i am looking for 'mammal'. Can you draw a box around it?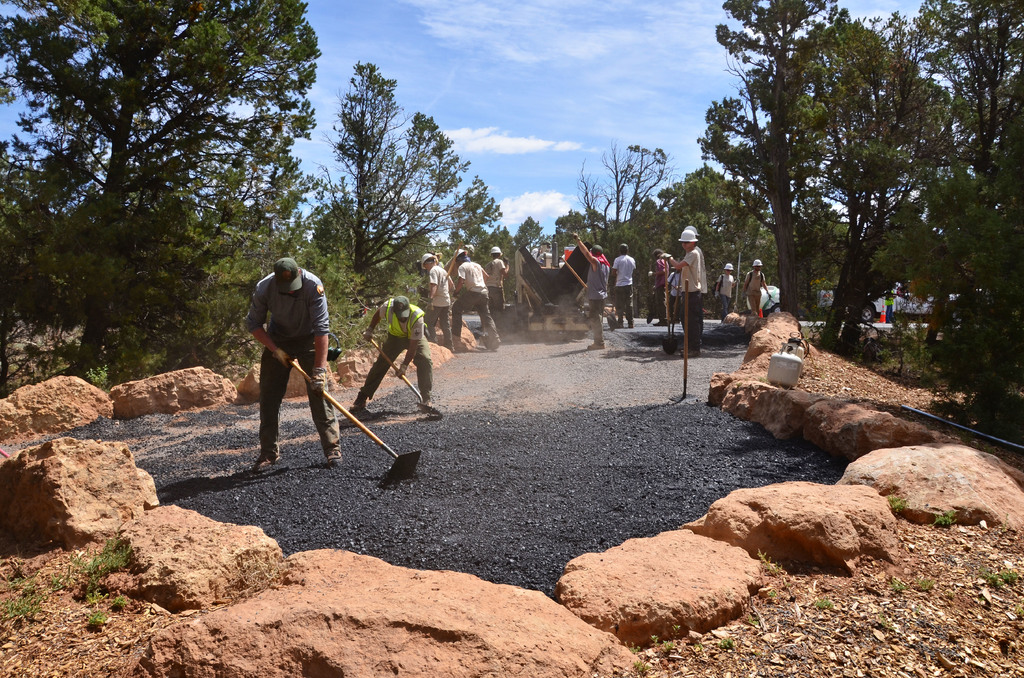
Sure, the bounding box is region(609, 243, 639, 329).
